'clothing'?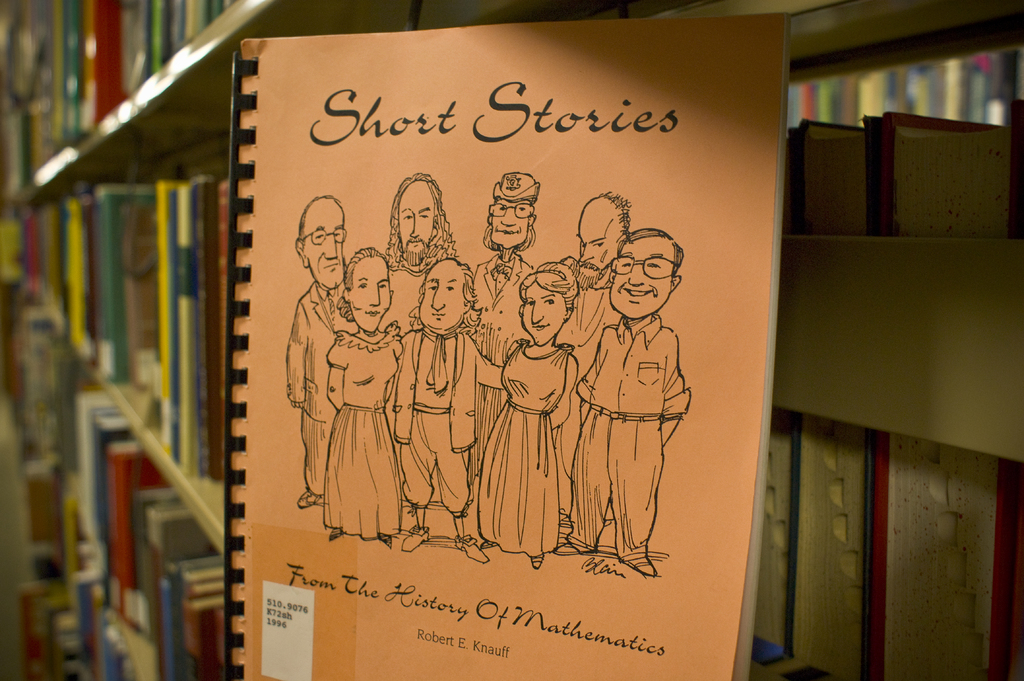
BBox(567, 310, 698, 565)
